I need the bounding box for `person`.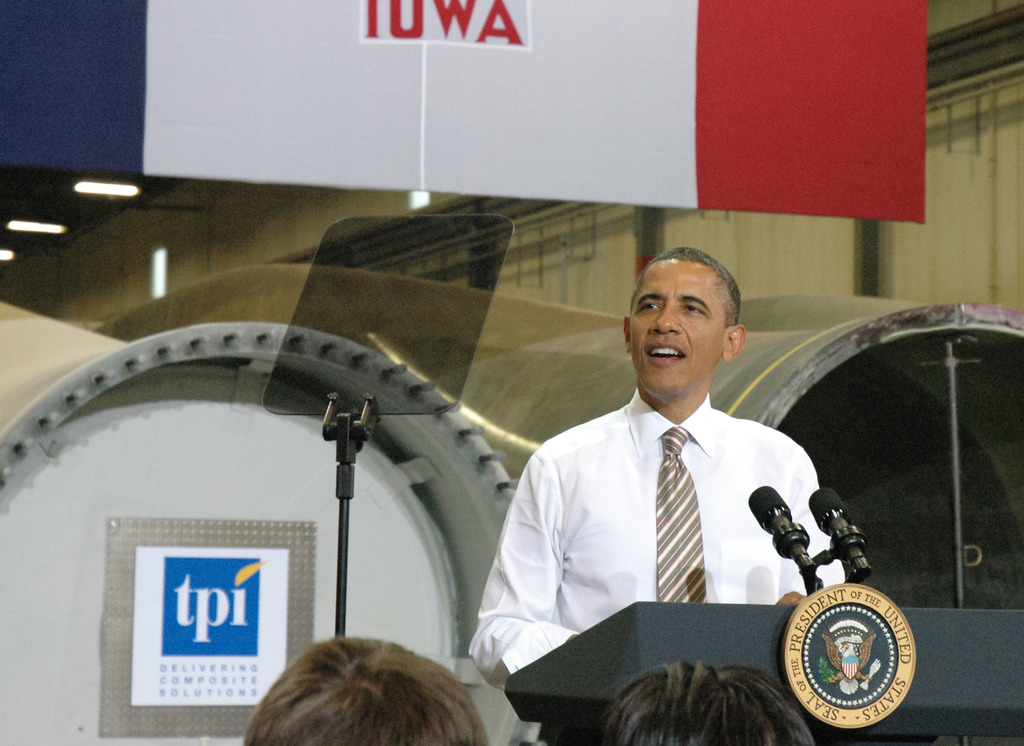
Here it is: <box>468,242,843,745</box>.
